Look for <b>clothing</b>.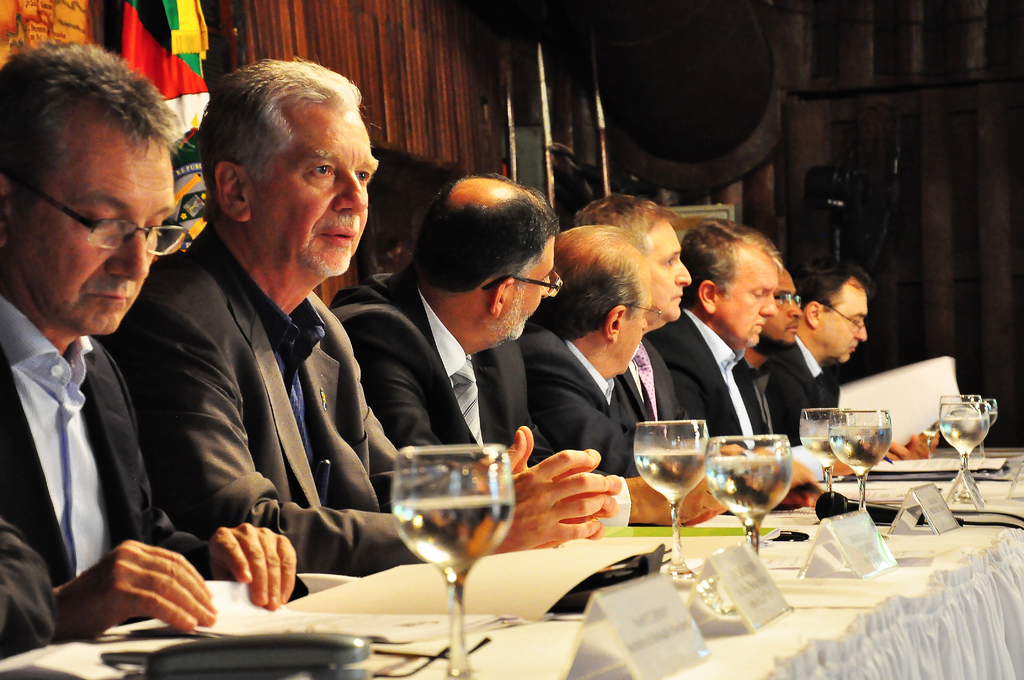
Found: box=[634, 310, 779, 441].
